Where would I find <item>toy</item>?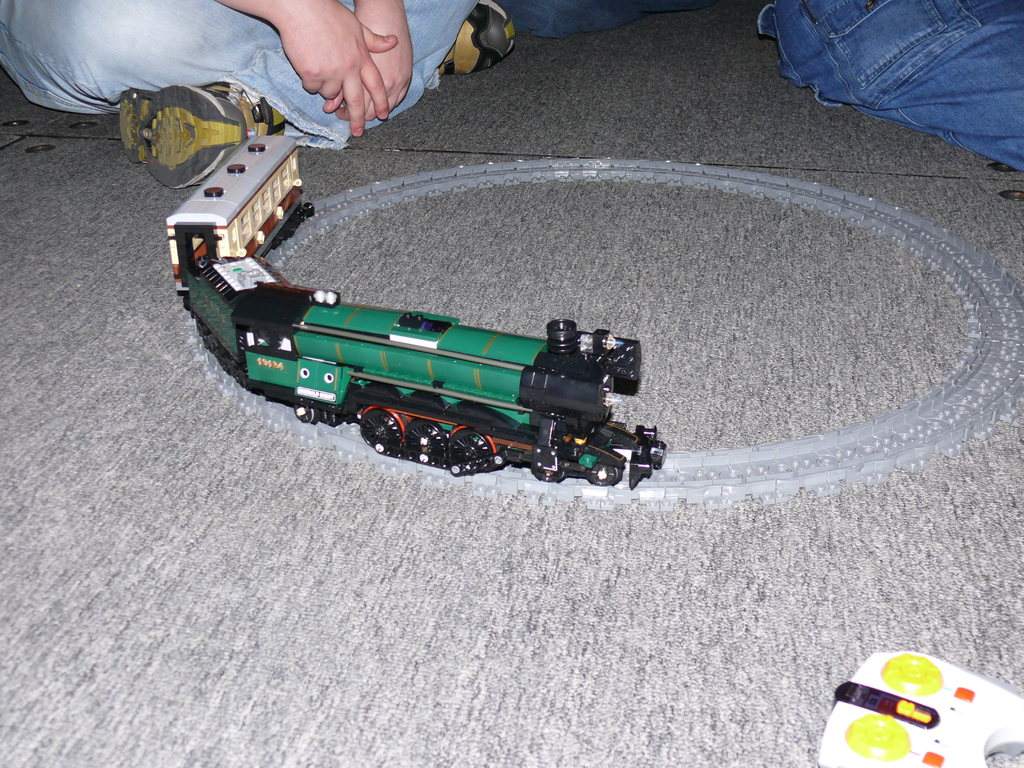
At <bbox>812, 644, 1020, 767</bbox>.
